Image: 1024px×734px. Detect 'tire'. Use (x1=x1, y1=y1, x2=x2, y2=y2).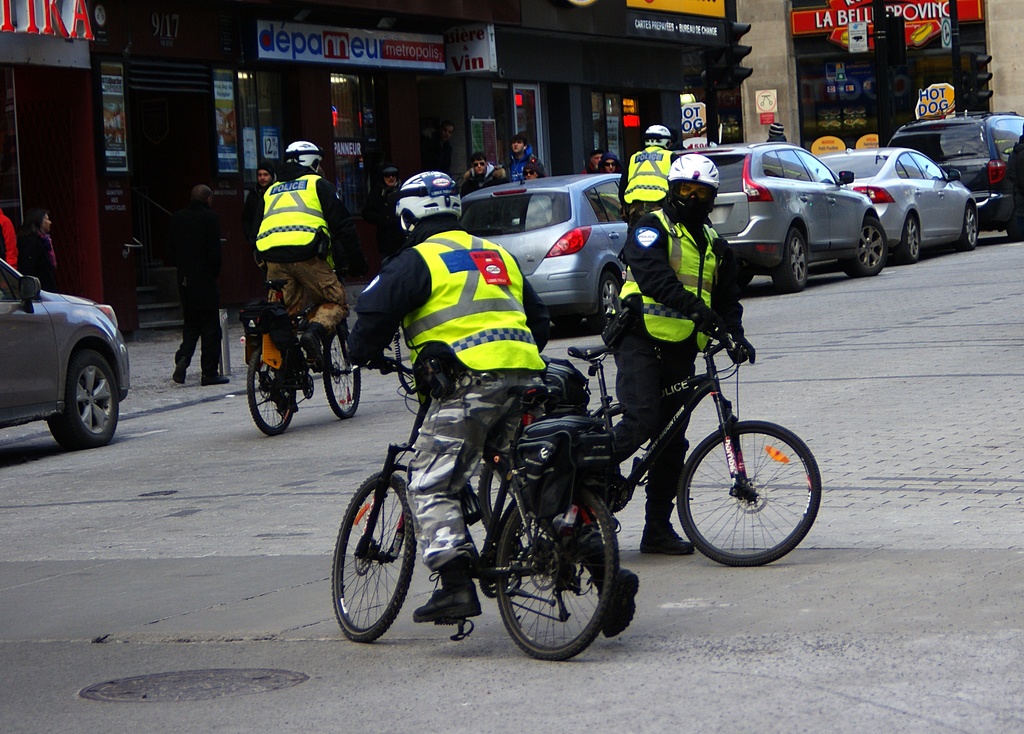
(x1=43, y1=343, x2=120, y2=448).
